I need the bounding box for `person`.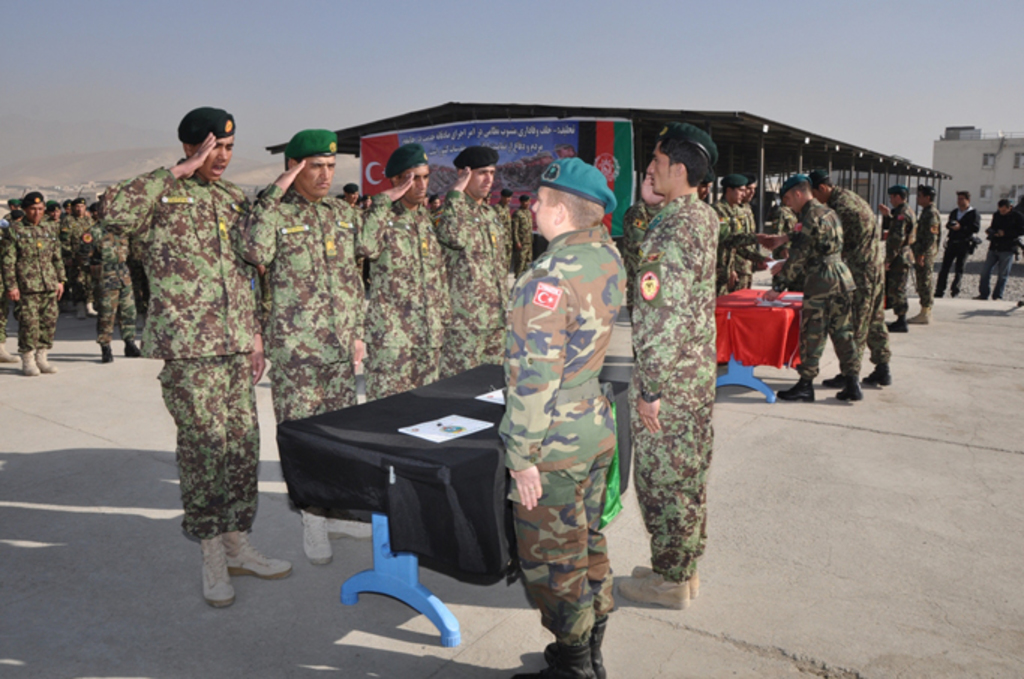
Here it is: rect(765, 175, 865, 402).
